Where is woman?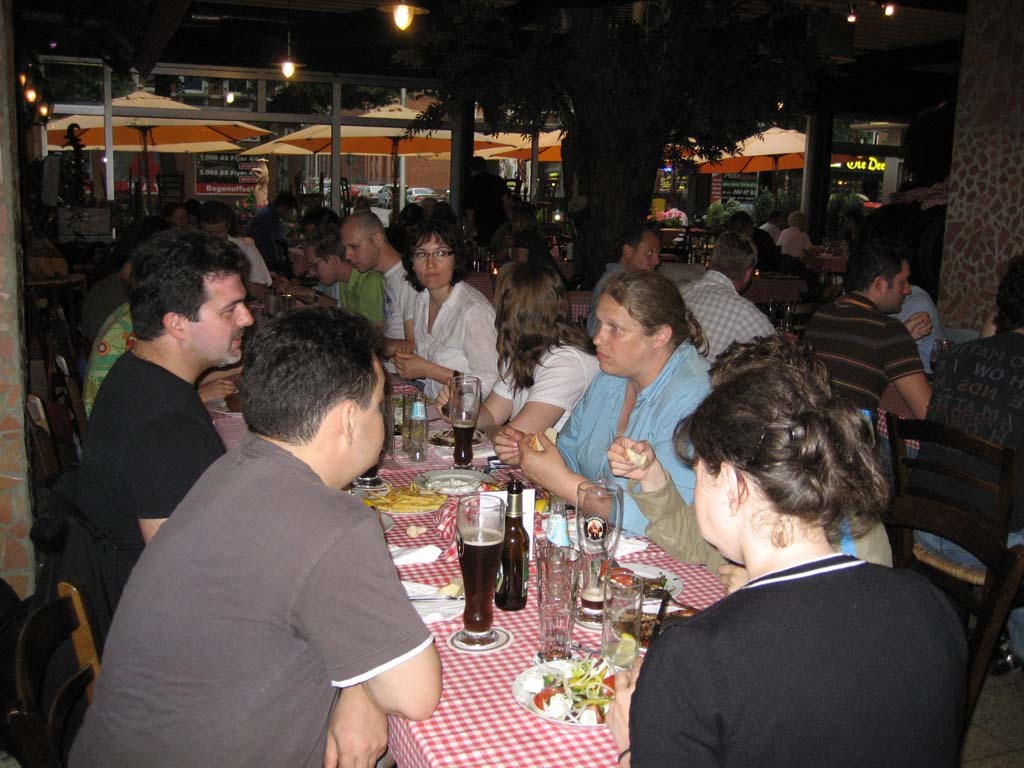
detection(389, 218, 505, 410).
